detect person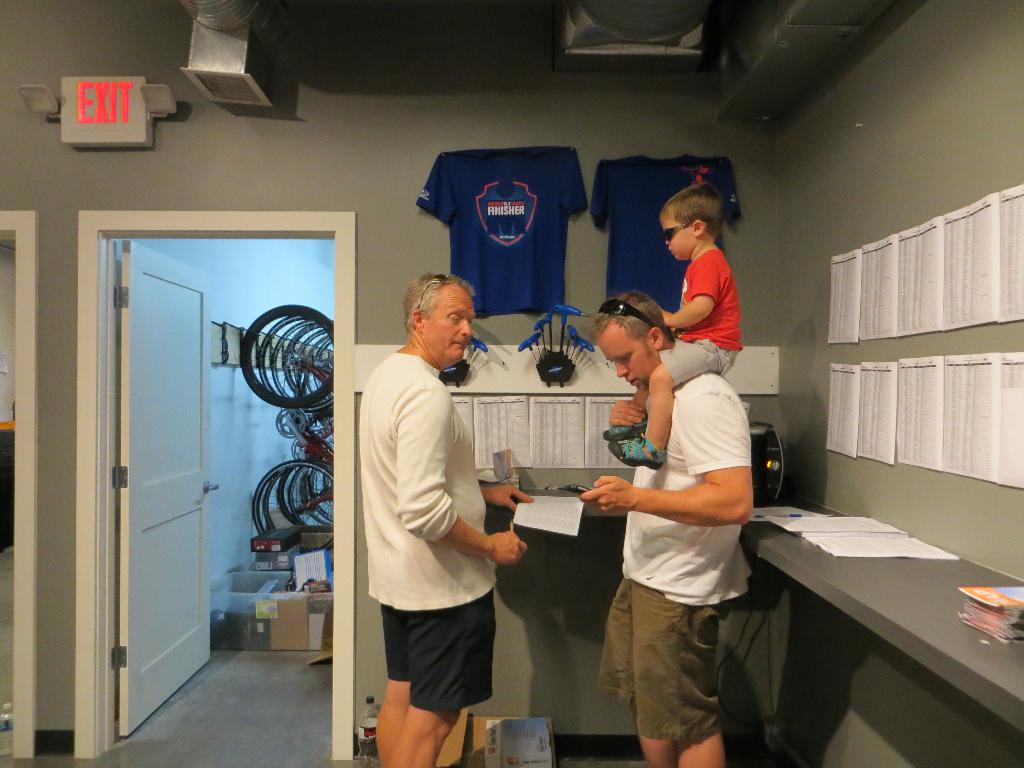
bbox(358, 250, 528, 767)
